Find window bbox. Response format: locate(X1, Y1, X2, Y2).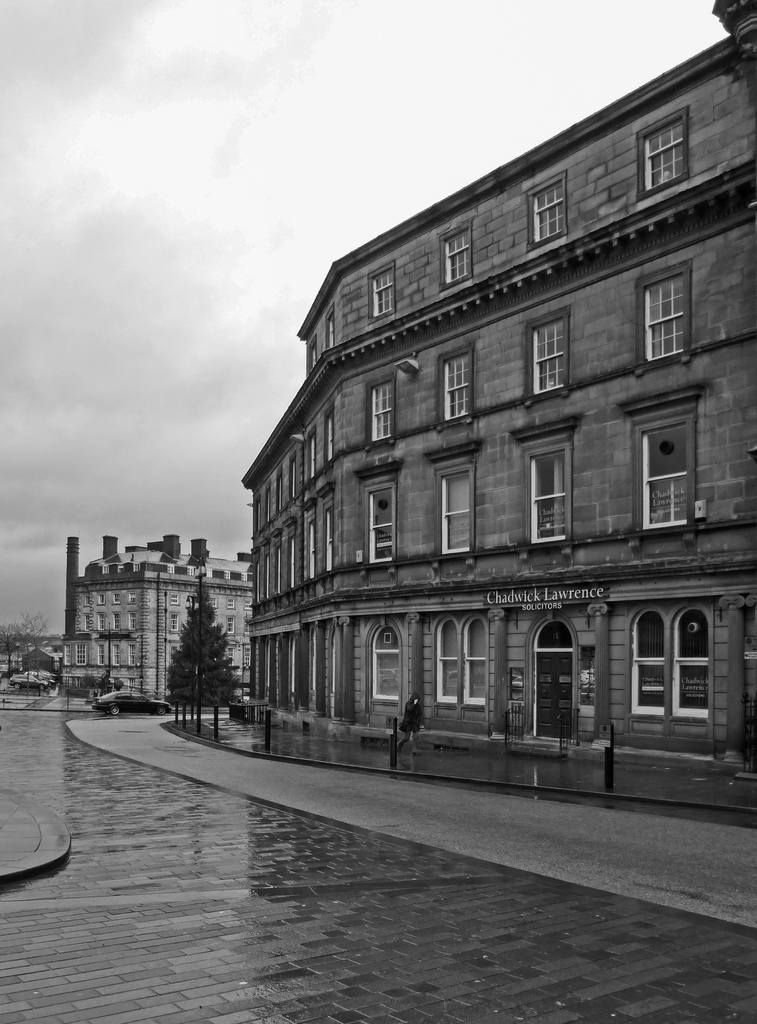
locate(423, 440, 486, 552).
